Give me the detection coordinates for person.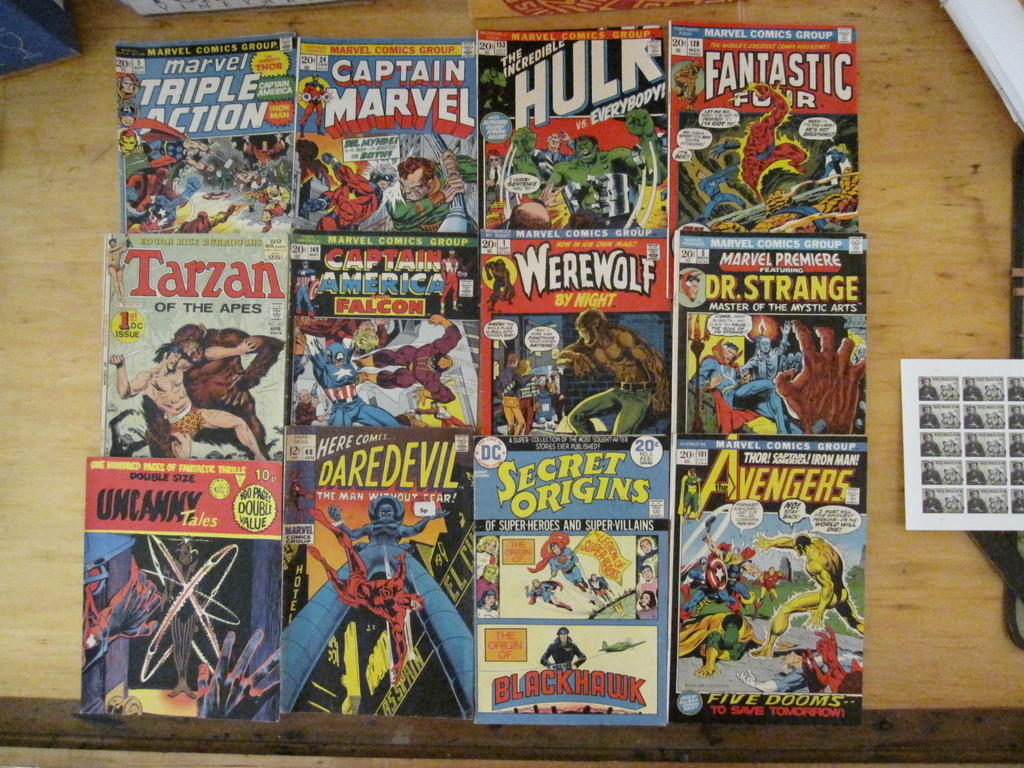
[751,566,790,609].
